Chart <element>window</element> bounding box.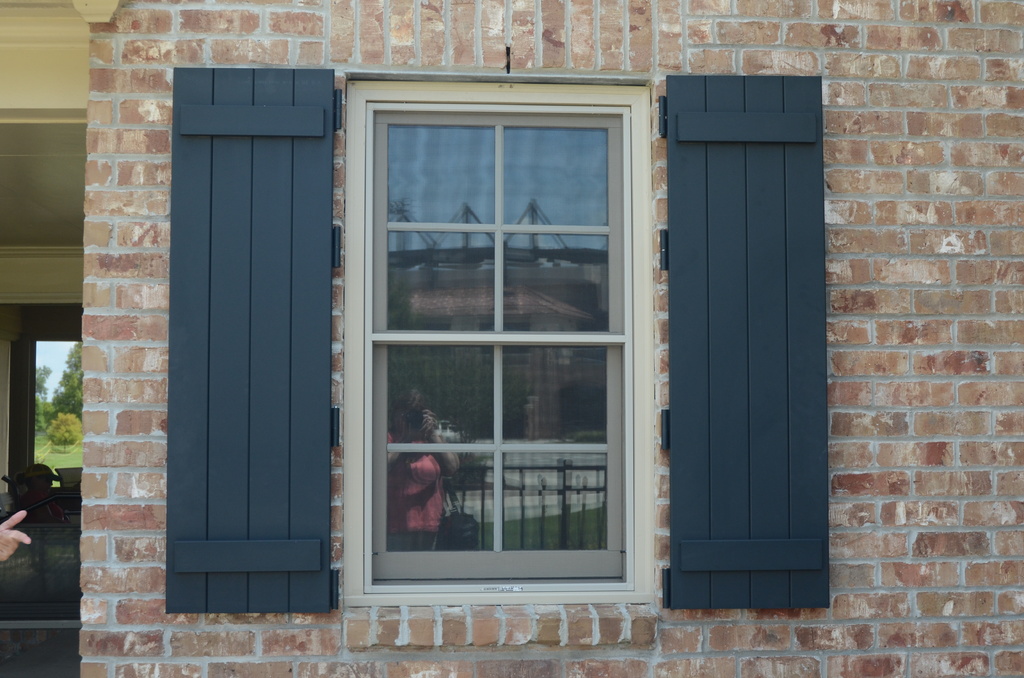
Charted: x1=349, y1=80, x2=648, y2=586.
